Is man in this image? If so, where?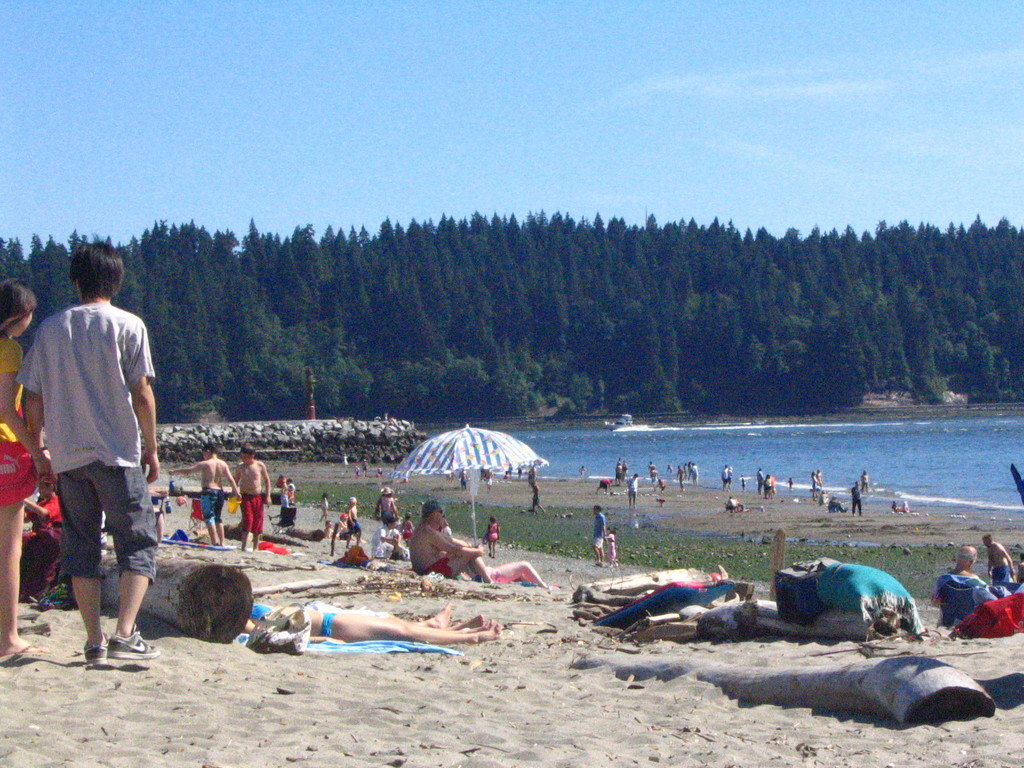
Yes, at <region>16, 240, 159, 666</region>.
